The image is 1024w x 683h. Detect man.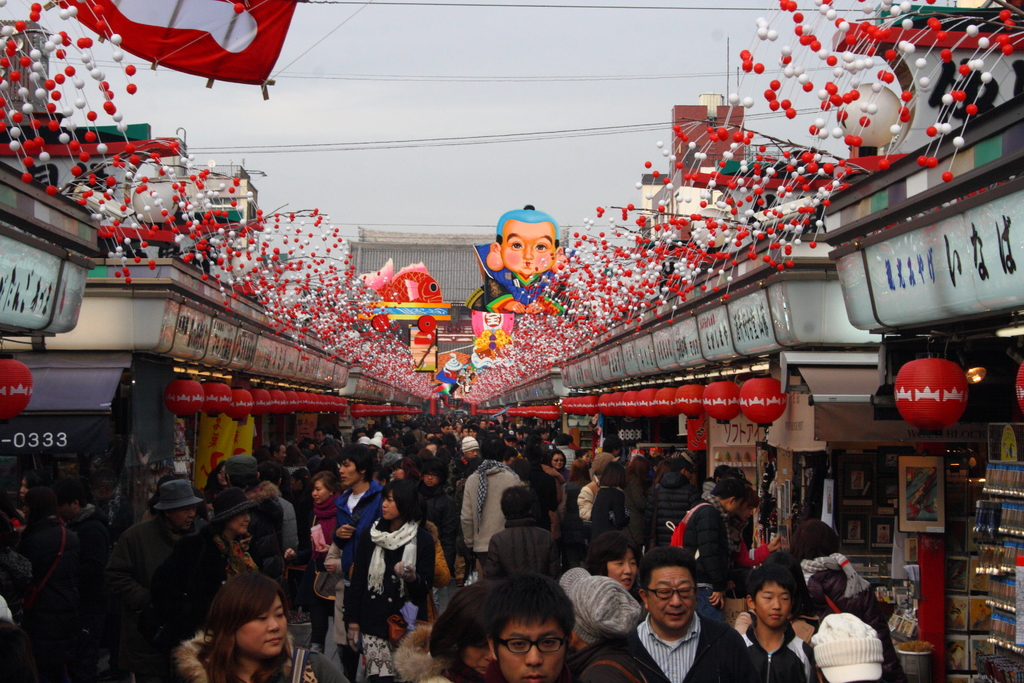
Detection: rect(625, 555, 761, 682).
